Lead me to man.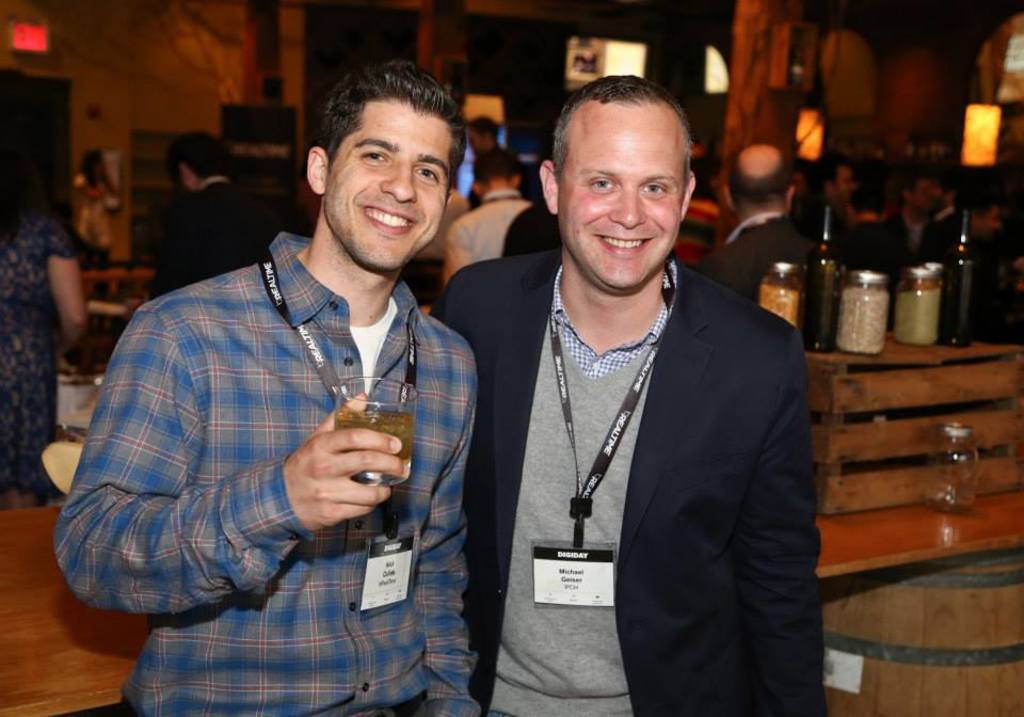
Lead to pyautogui.locateOnScreen(143, 138, 297, 306).
